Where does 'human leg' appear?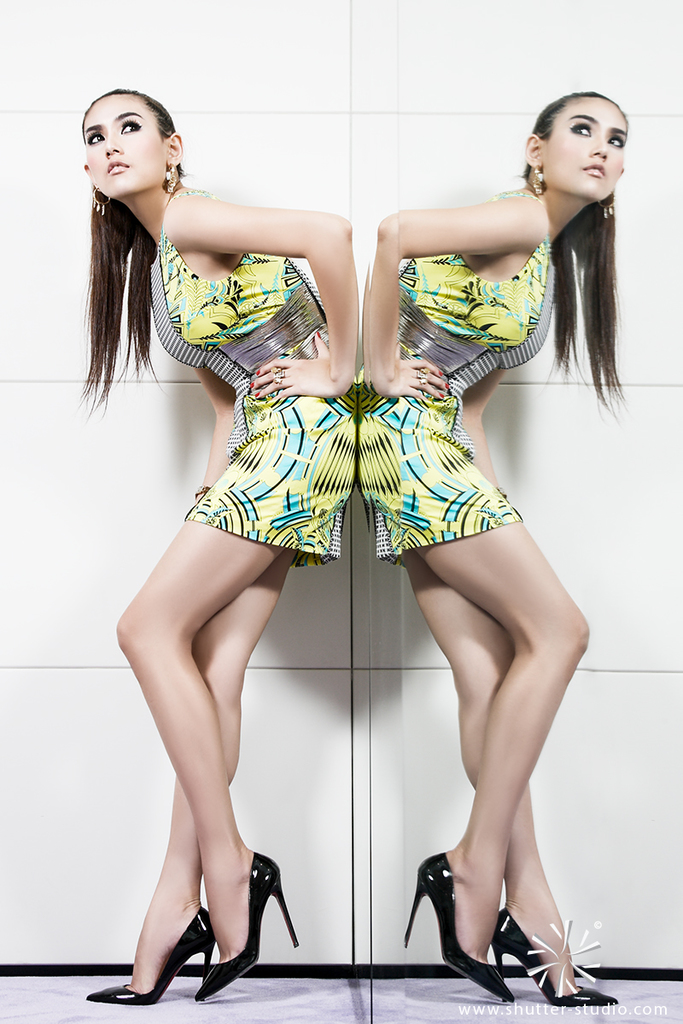
Appears at <region>358, 413, 588, 1003</region>.
